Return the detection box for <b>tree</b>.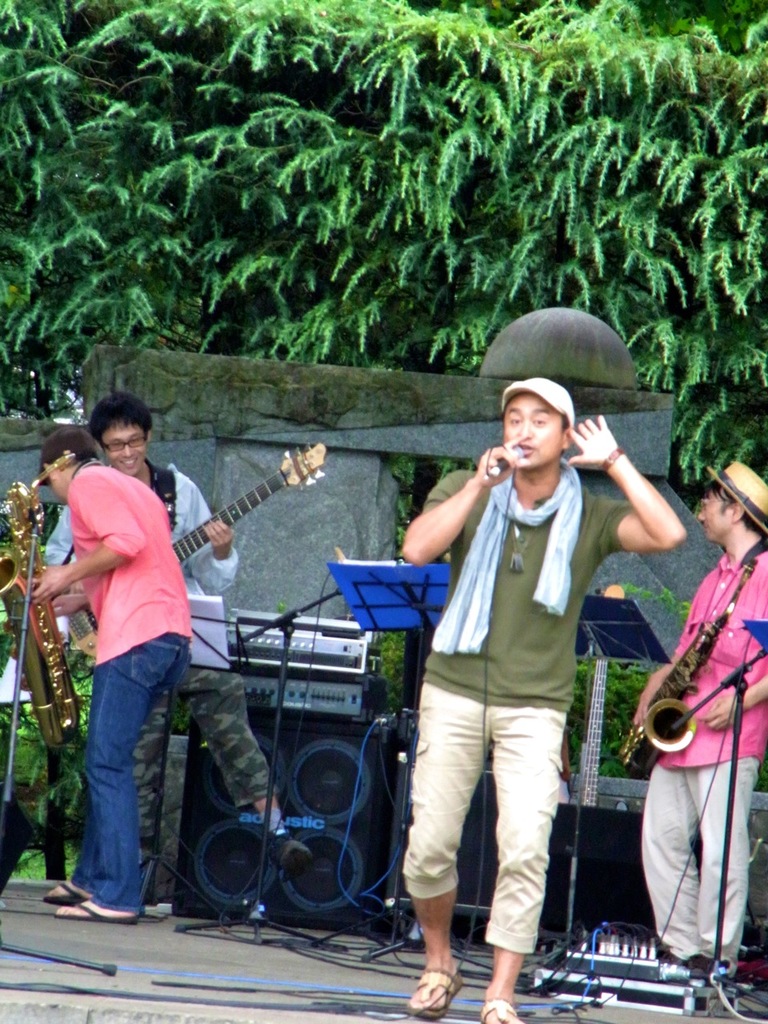
<box>0,6,767,419</box>.
